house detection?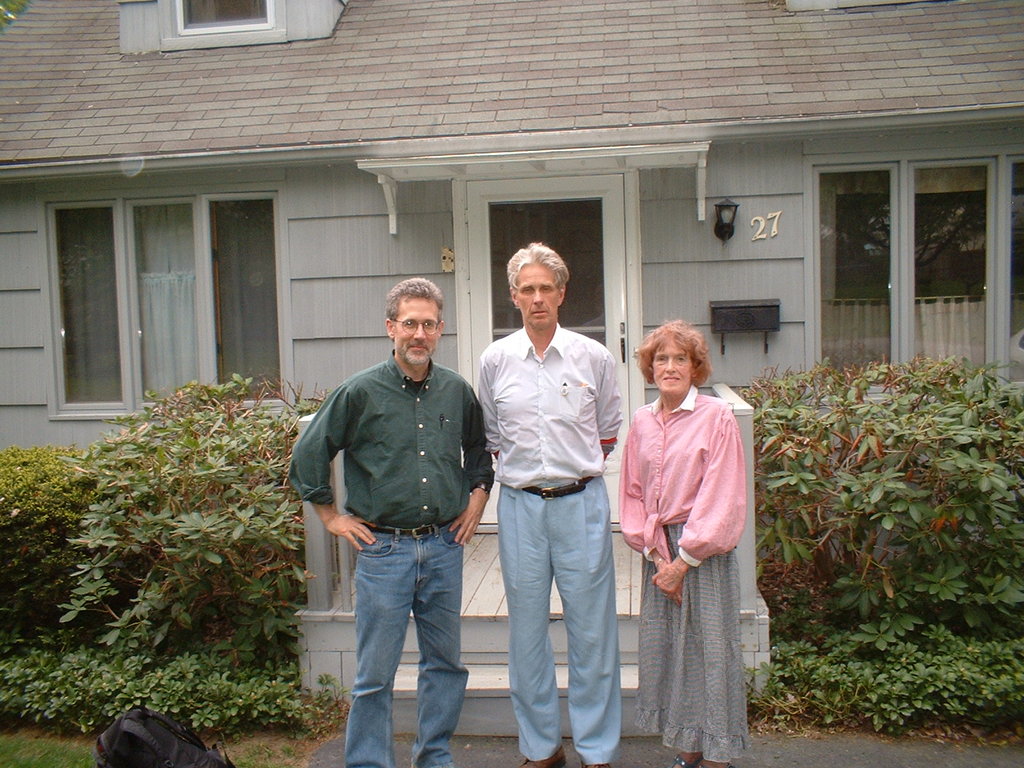
pyautogui.locateOnScreen(0, 0, 1023, 750)
